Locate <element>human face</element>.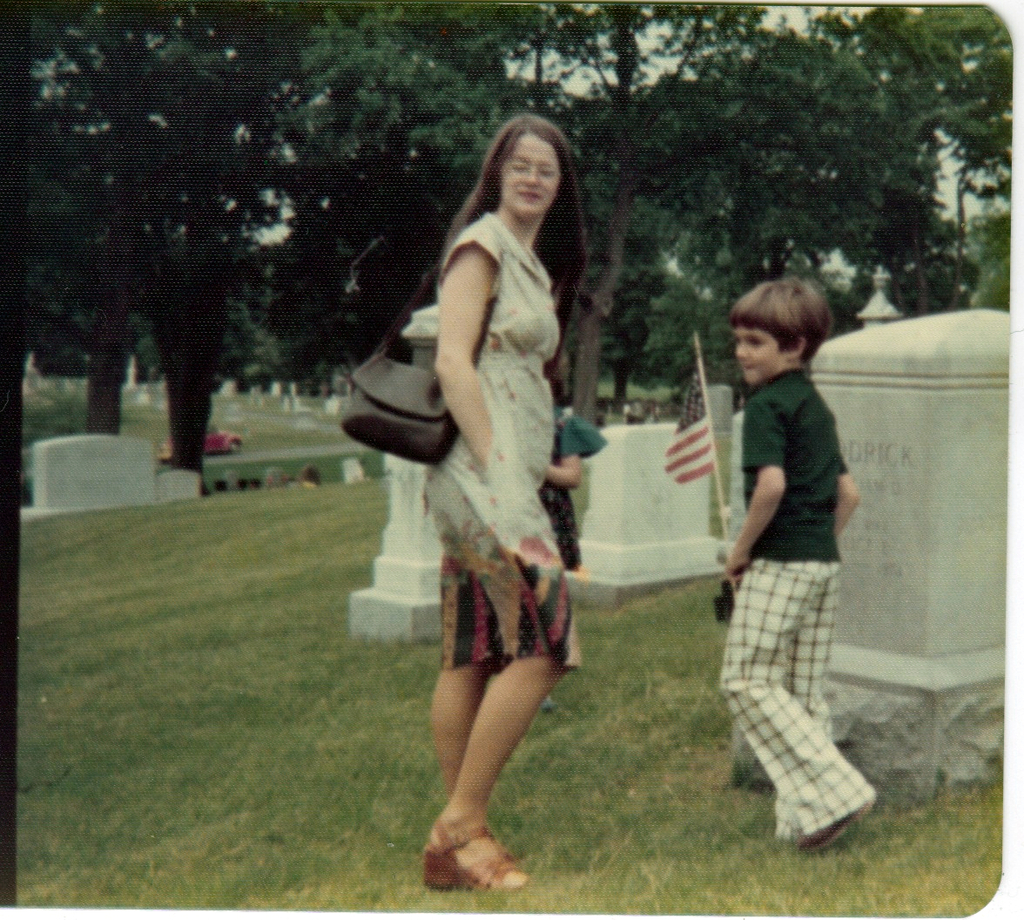
Bounding box: 738:320:772:377.
